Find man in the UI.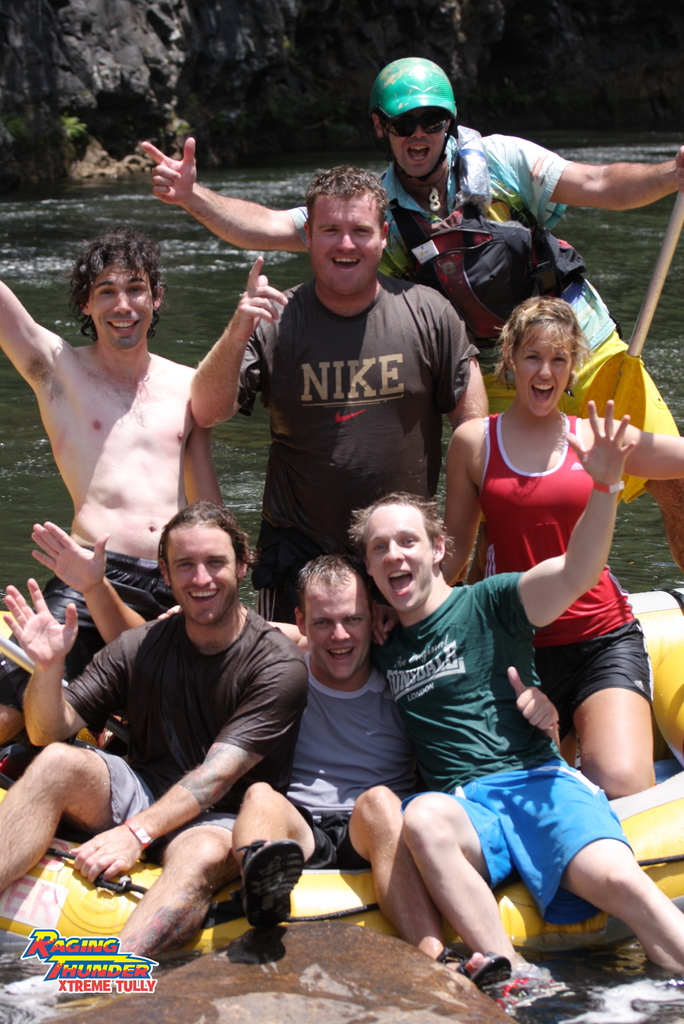
UI element at left=172, top=153, right=492, bottom=627.
